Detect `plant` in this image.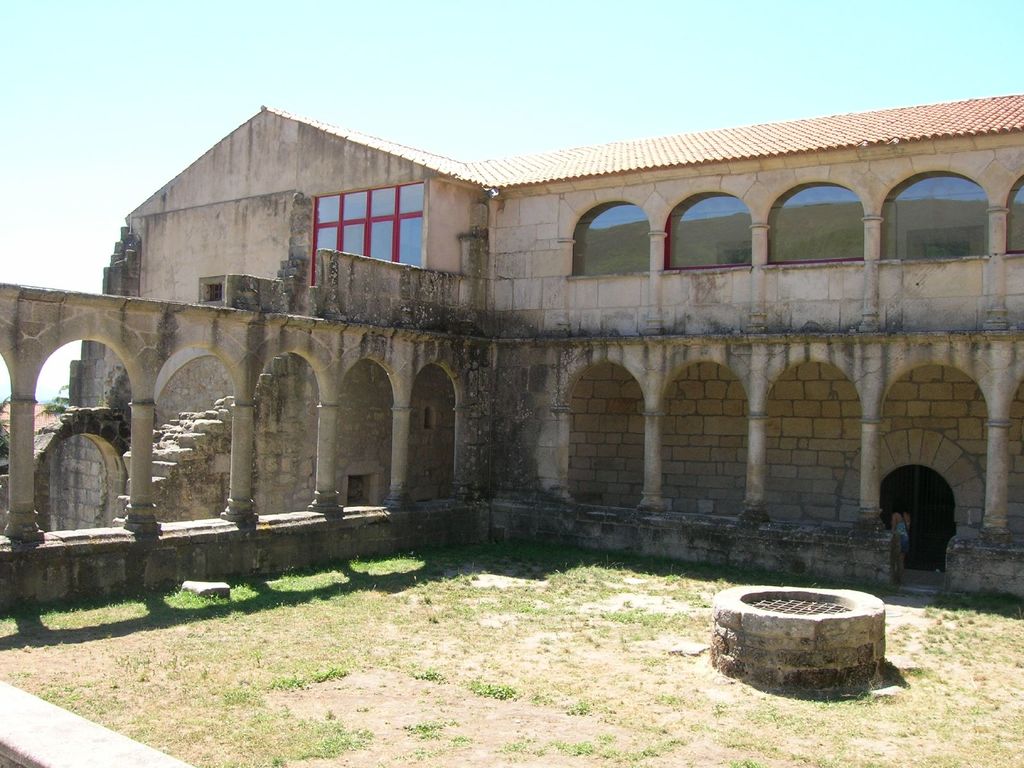
Detection: {"left": 708, "top": 699, "right": 729, "bottom": 720}.
